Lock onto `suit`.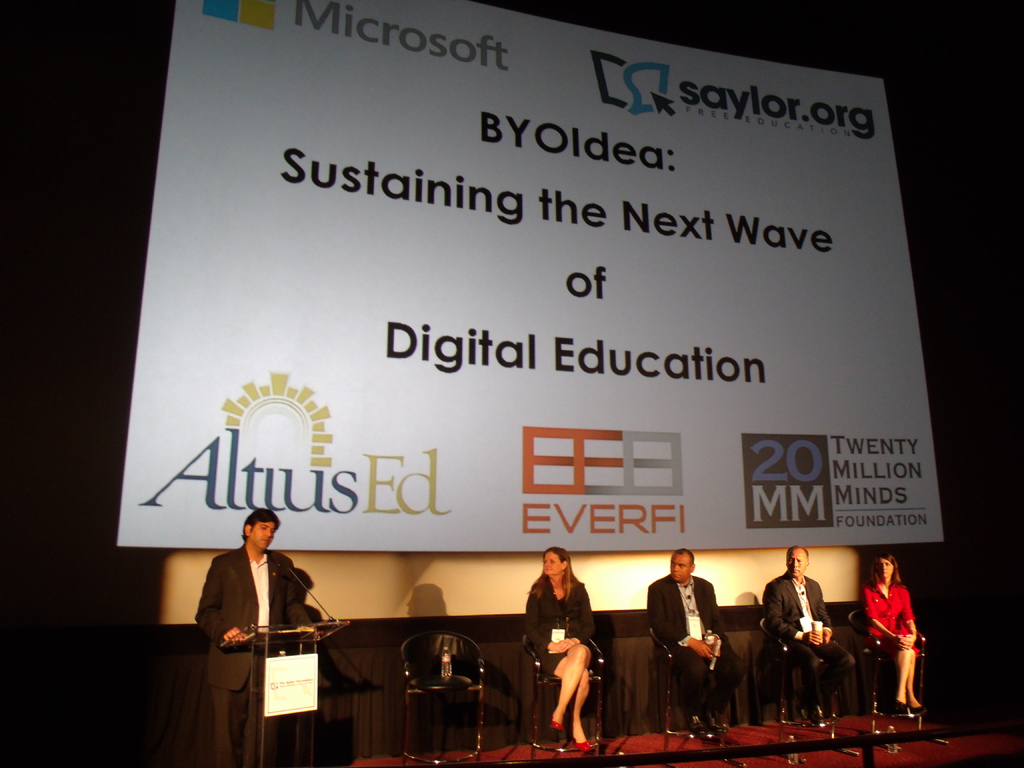
Locked: box=[761, 578, 853, 707].
